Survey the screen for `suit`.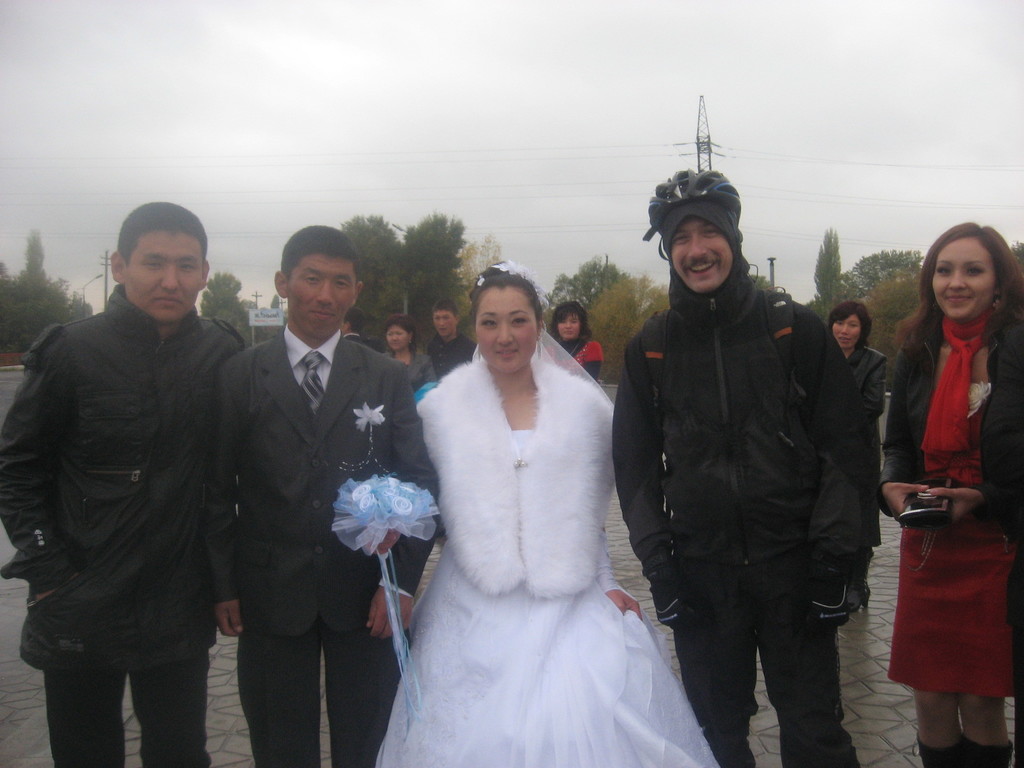
Survey found: rect(209, 329, 433, 767).
